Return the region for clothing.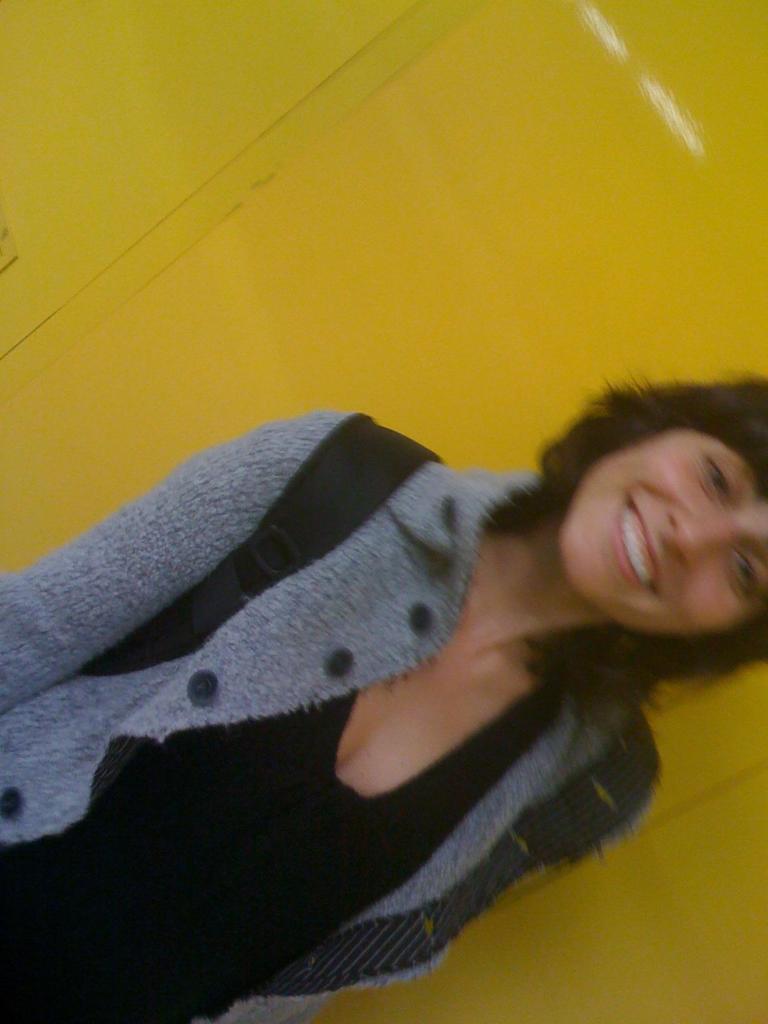
<bbox>0, 407, 664, 1023</bbox>.
